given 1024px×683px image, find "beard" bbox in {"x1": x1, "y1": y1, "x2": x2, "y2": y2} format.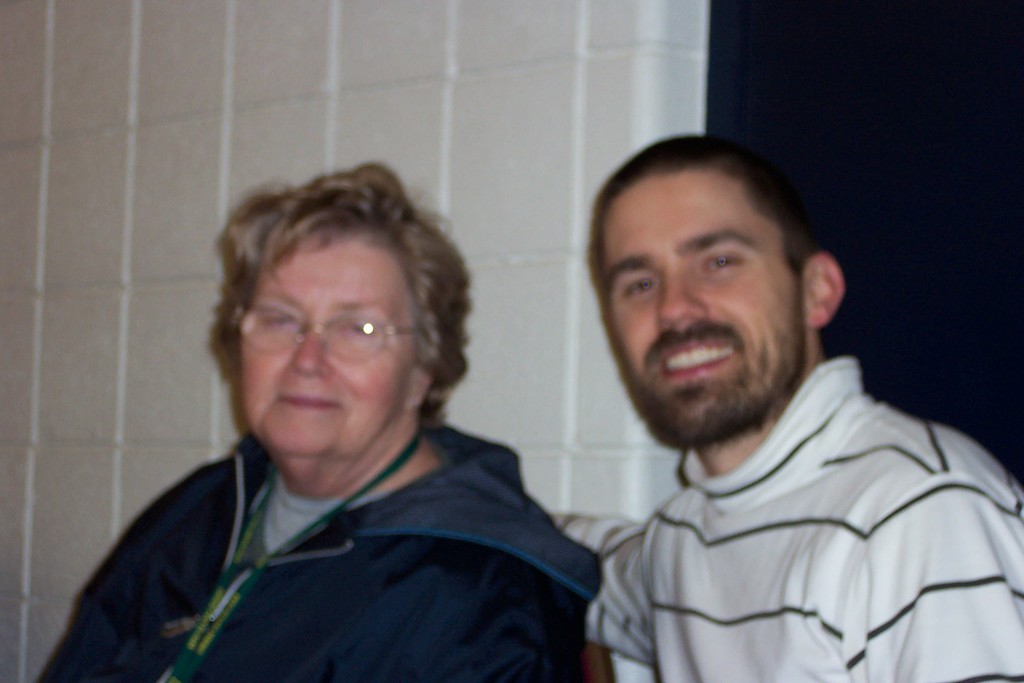
{"x1": 620, "y1": 263, "x2": 823, "y2": 429}.
